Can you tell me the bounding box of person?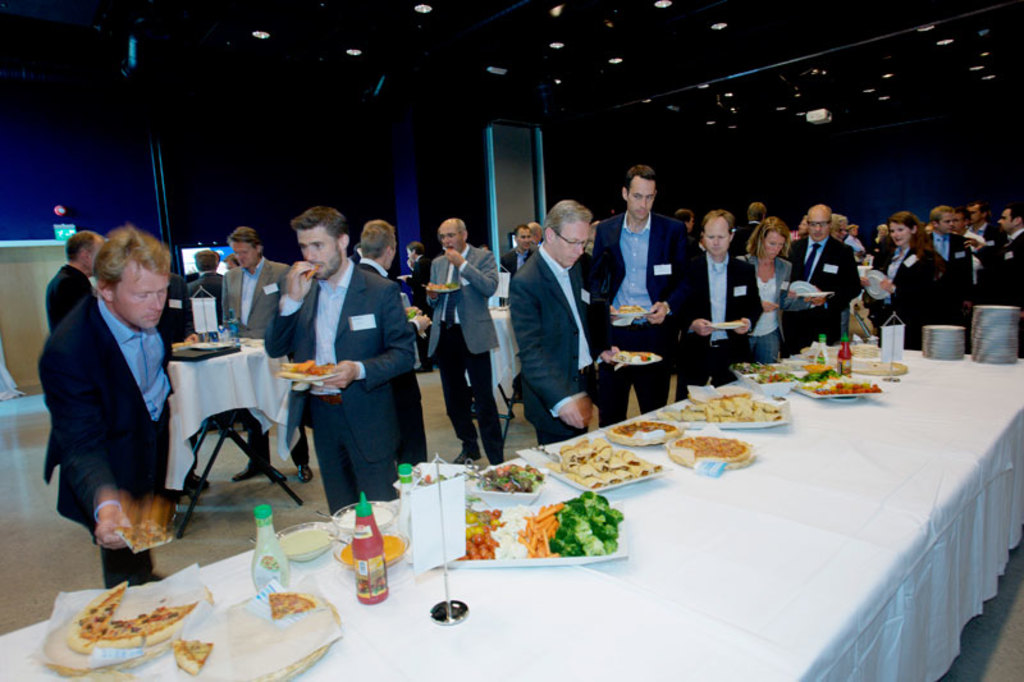
844/221/865/250.
